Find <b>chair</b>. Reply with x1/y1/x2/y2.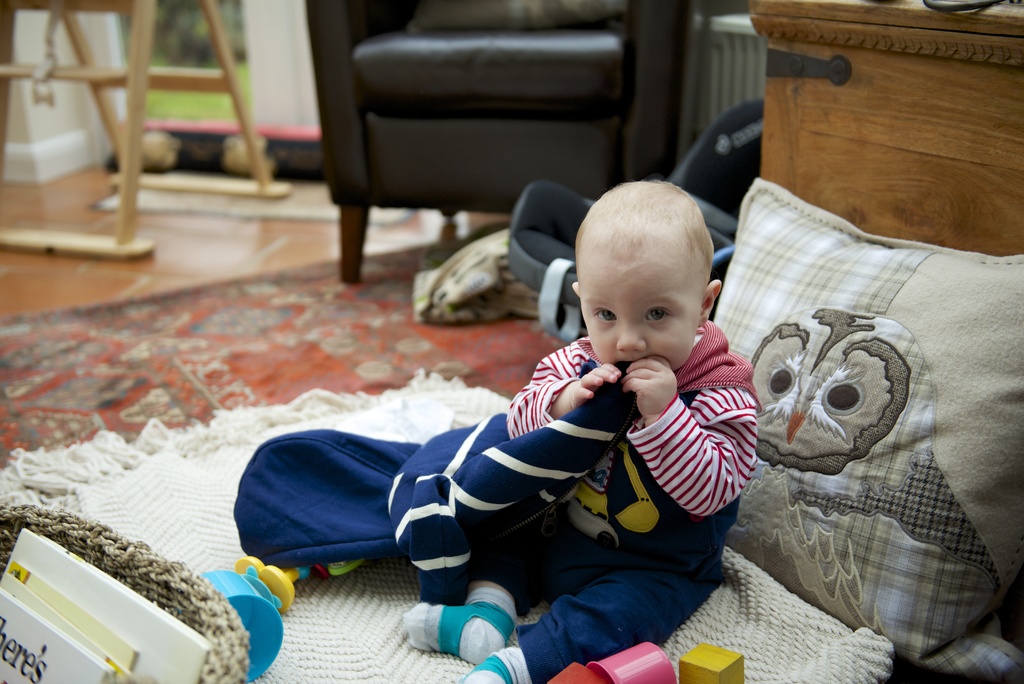
300/0/692/283.
